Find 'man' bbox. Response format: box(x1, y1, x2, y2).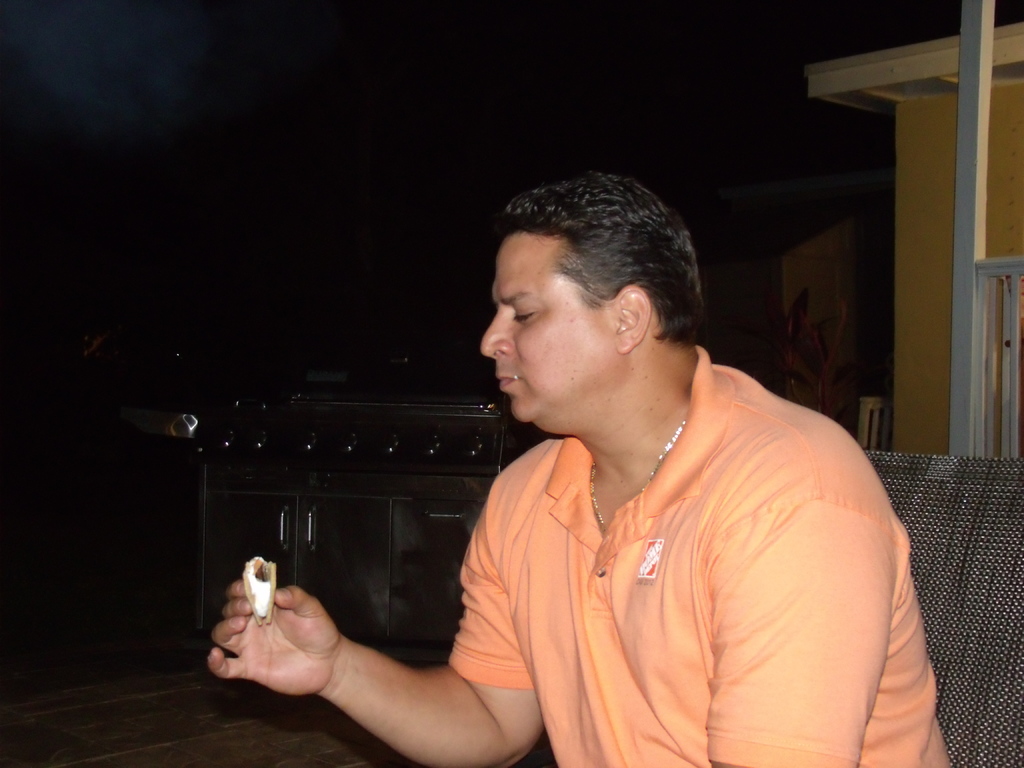
box(394, 173, 813, 767).
